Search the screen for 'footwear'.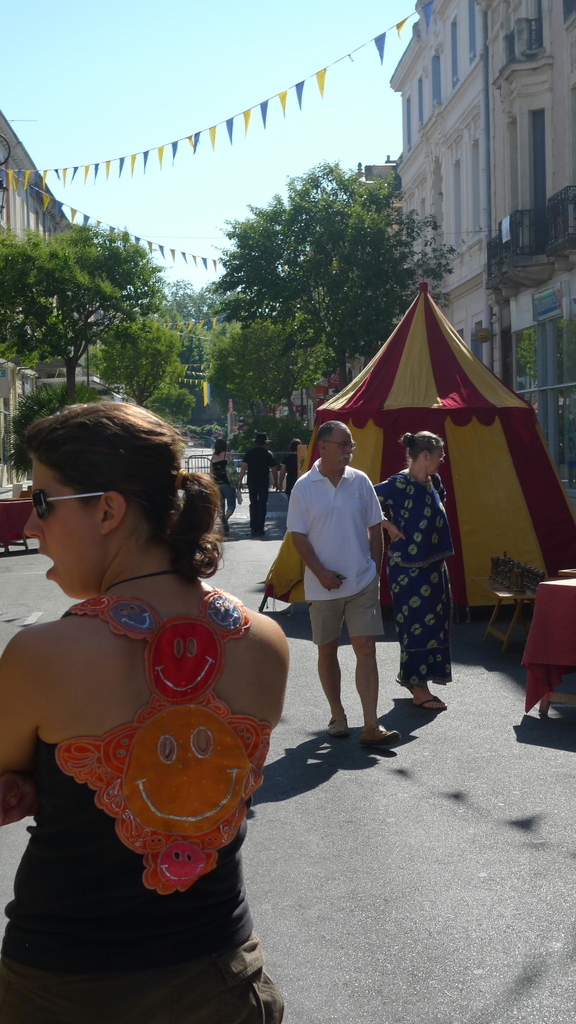
Found at <region>415, 695, 448, 709</region>.
